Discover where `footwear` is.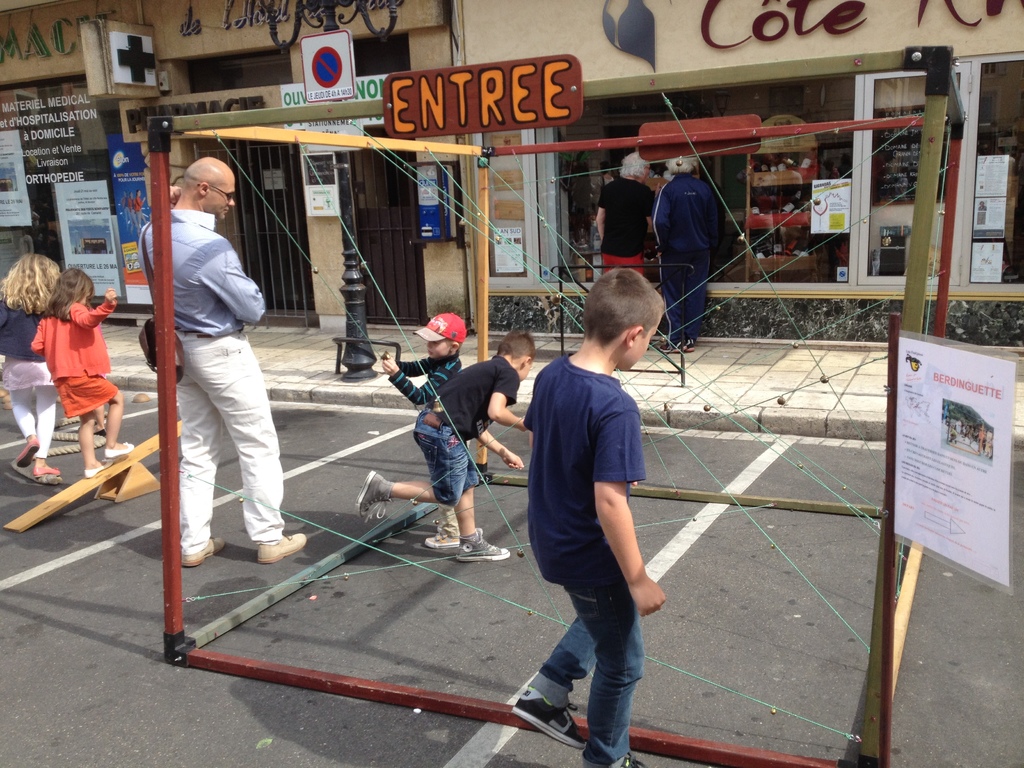
Discovered at bbox=(513, 673, 593, 757).
